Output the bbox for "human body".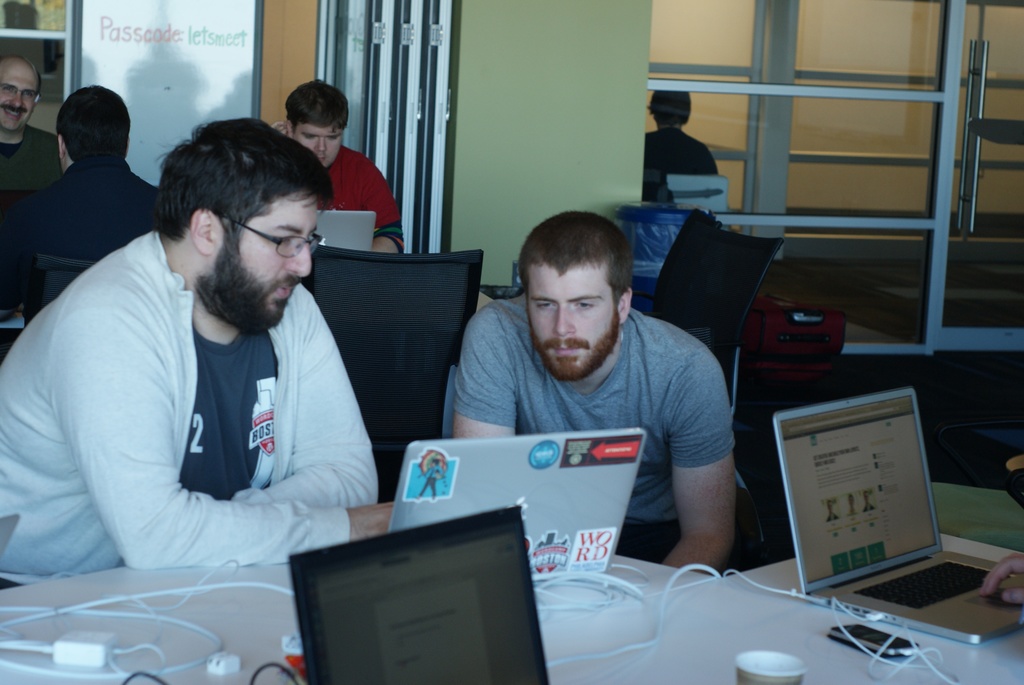
Rect(29, 136, 393, 612).
